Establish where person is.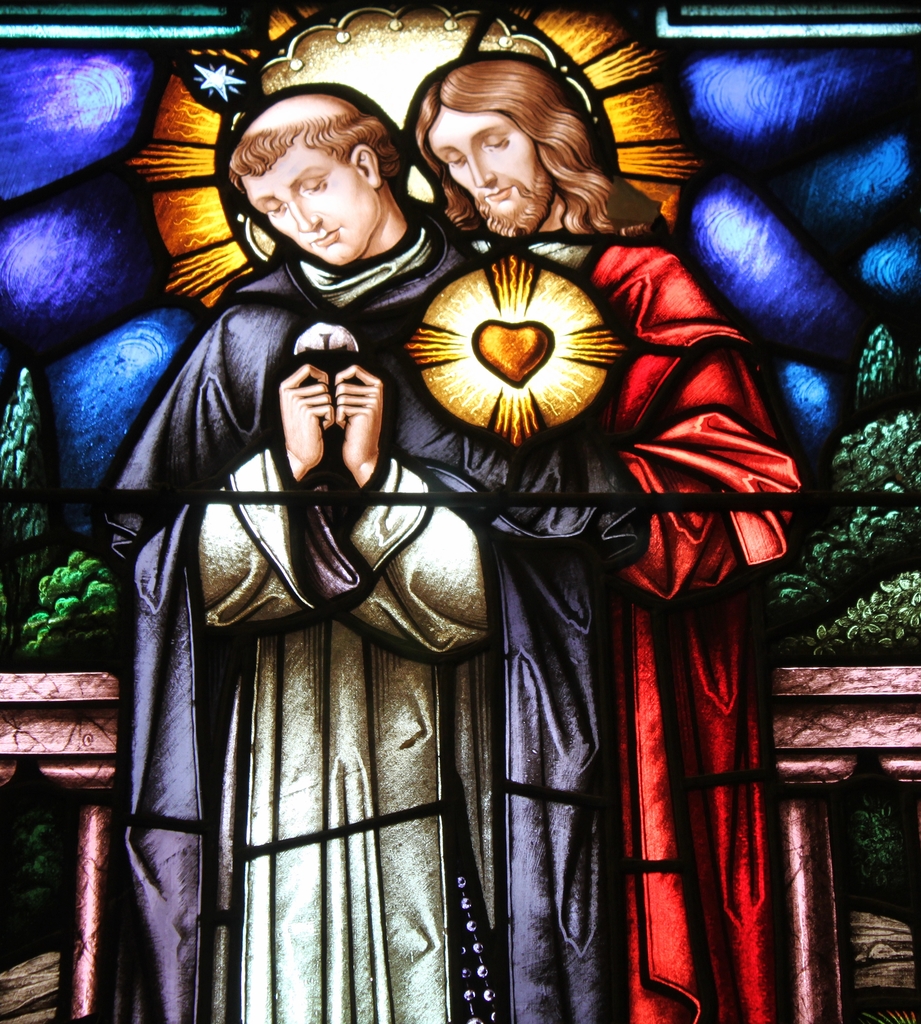
Established at 402:42:803:1023.
